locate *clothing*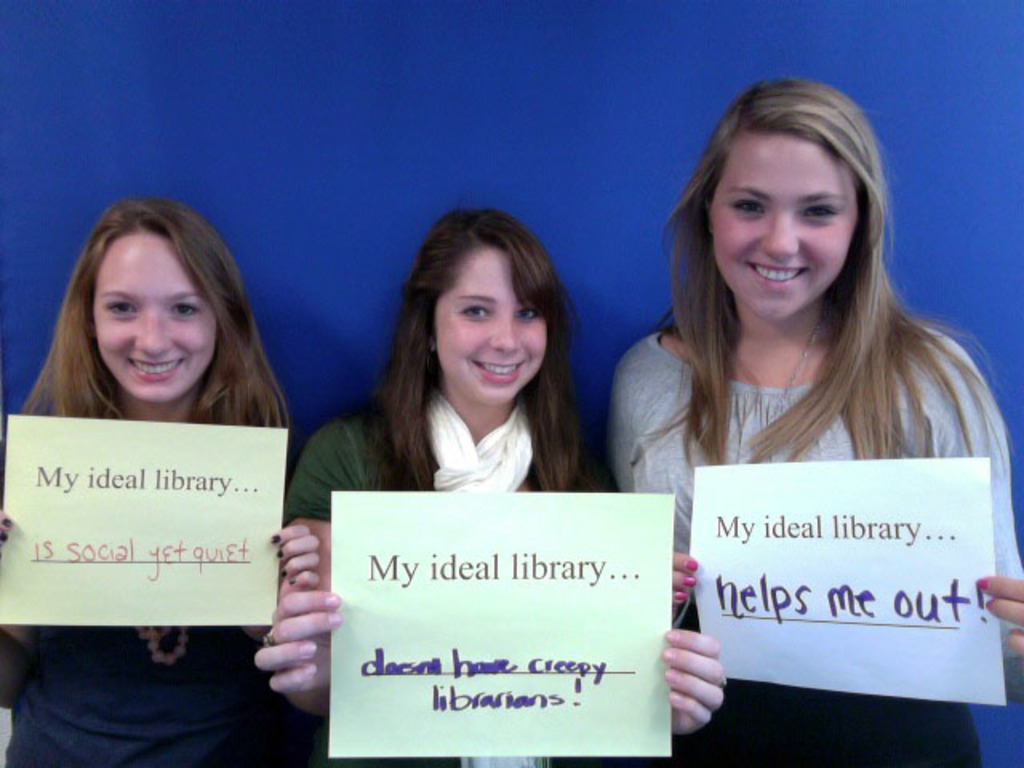
592, 208, 1022, 645
